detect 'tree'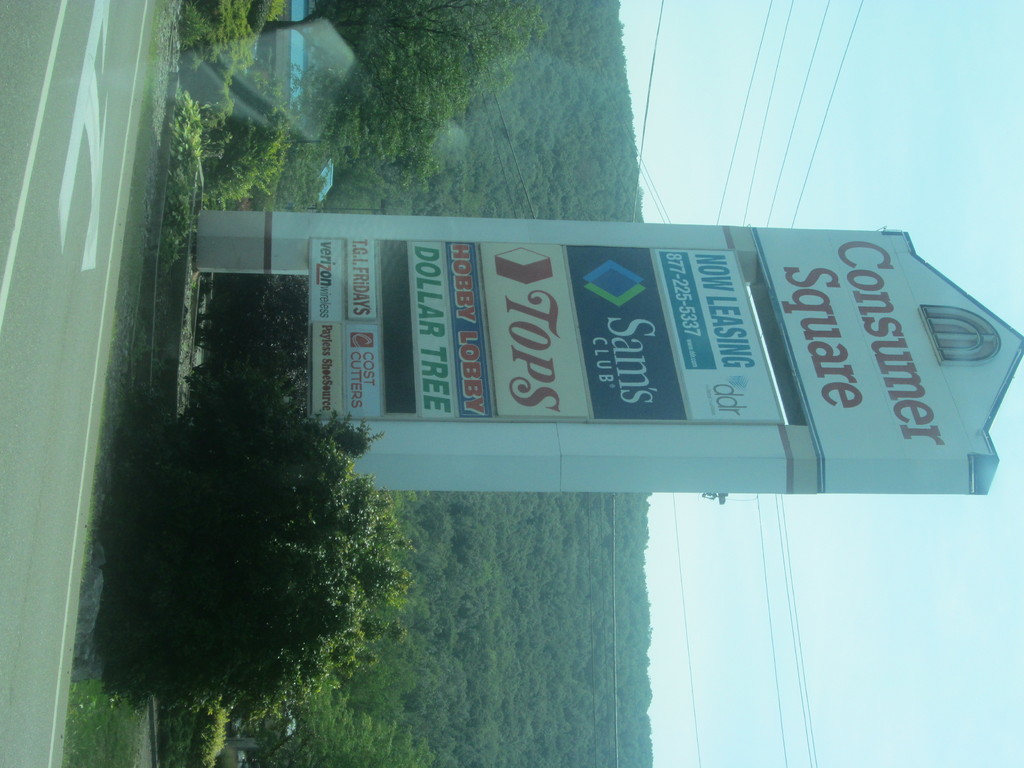
171/0/544/174
